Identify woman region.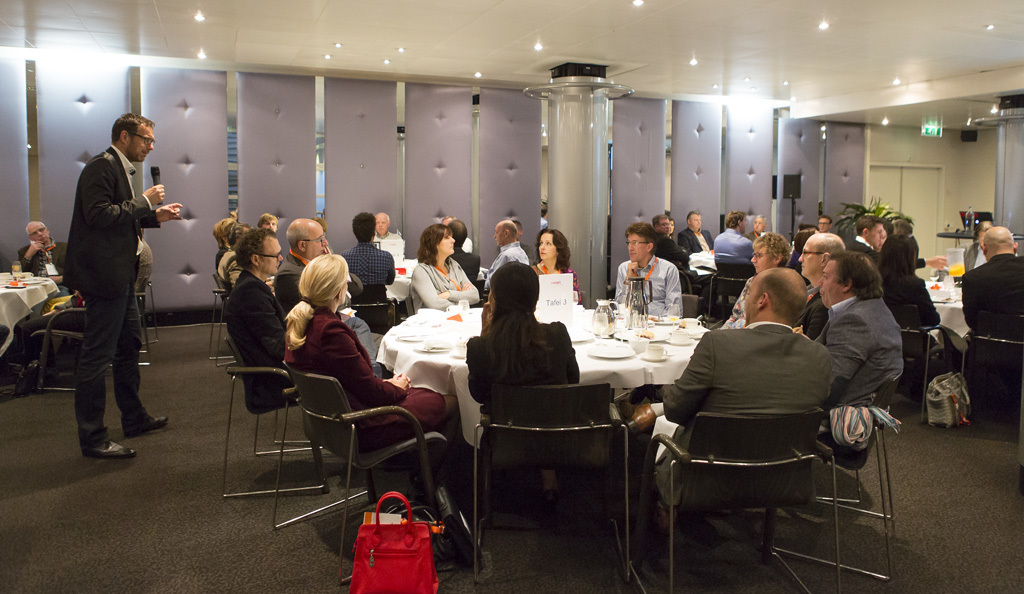
Region: detection(472, 266, 579, 395).
